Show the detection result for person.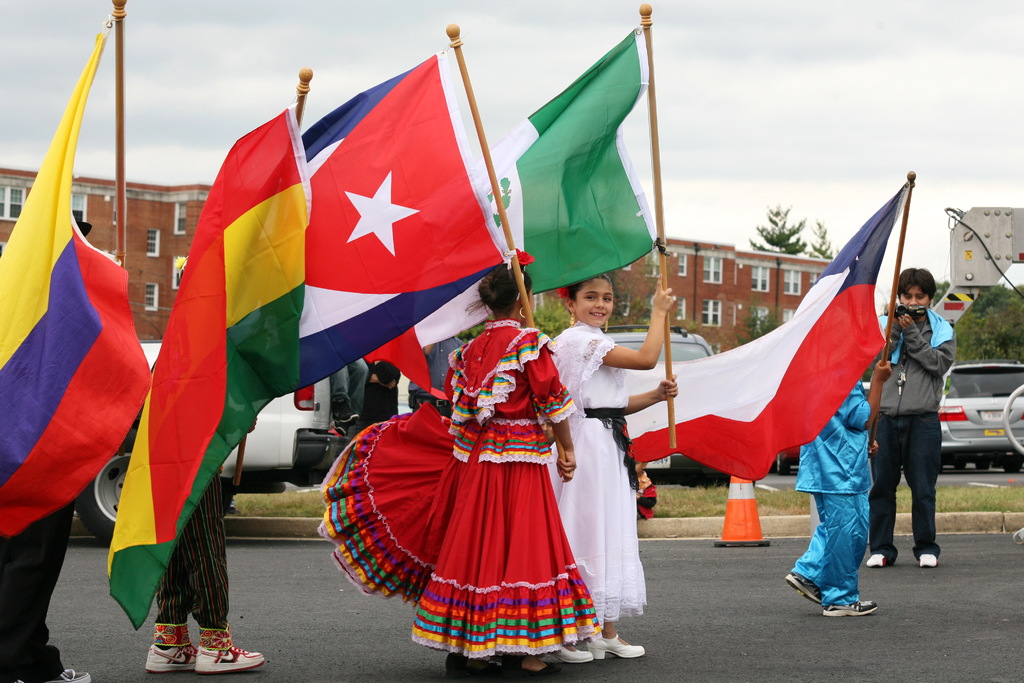
x1=0, y1=215, x2=93, y2=682.
